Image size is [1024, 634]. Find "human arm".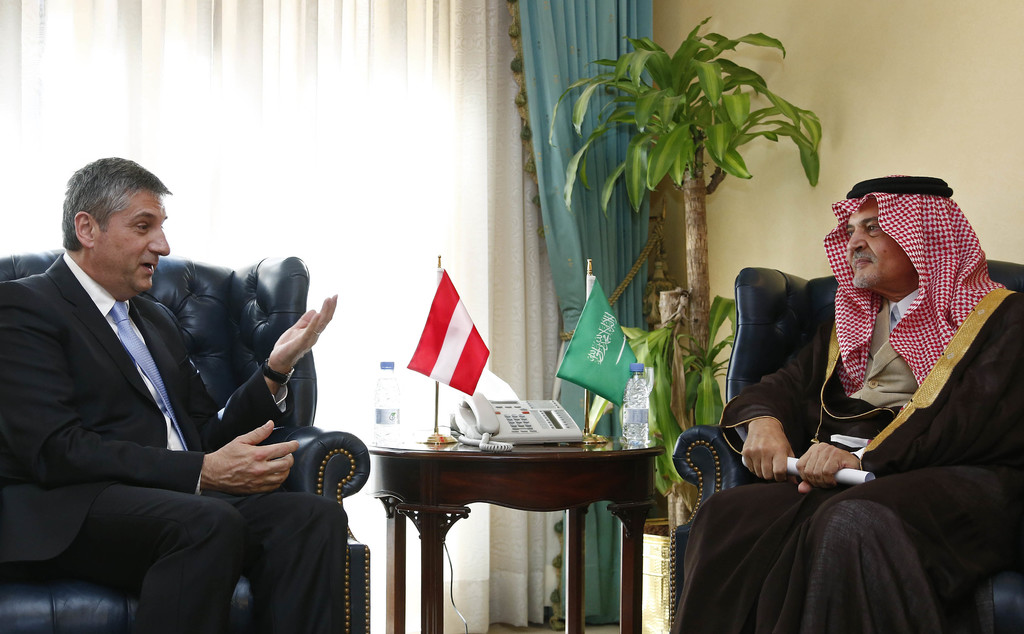
[266, 294, 335, 401].
